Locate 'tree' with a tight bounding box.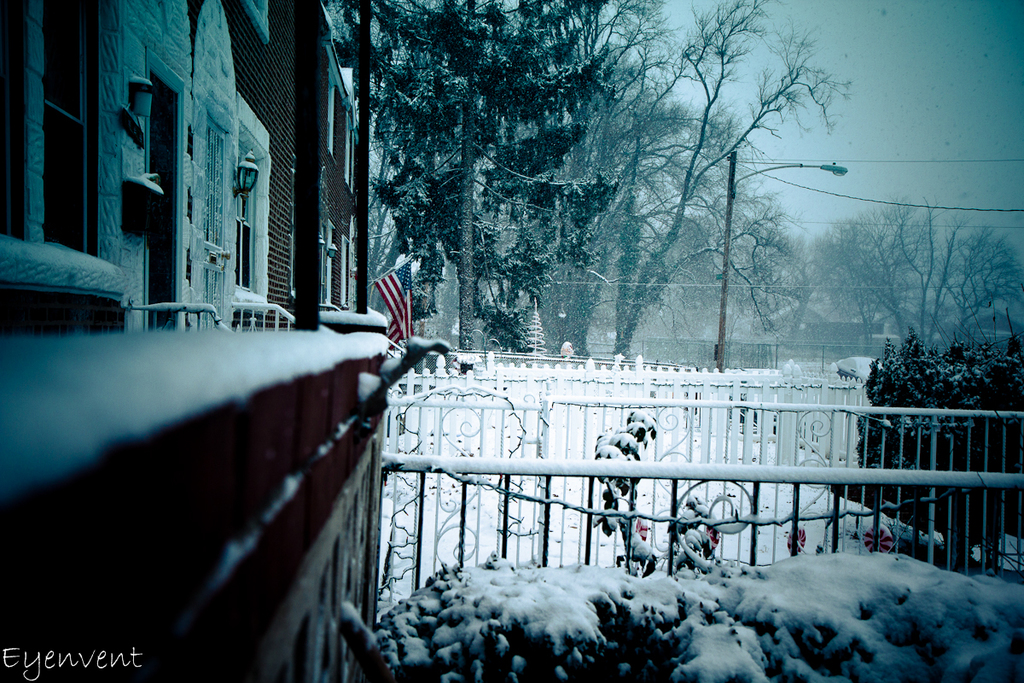
bbox=(482, 297, 521, 347).
